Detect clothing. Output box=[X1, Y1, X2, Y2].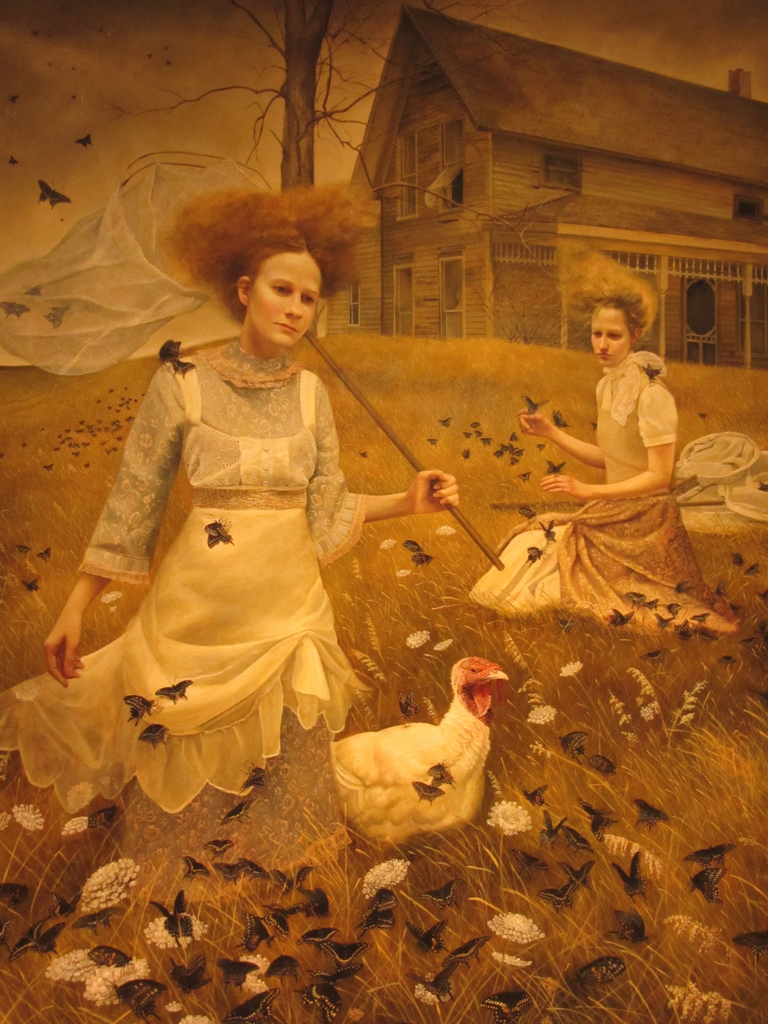
box=[58, 331, 442, 799].
